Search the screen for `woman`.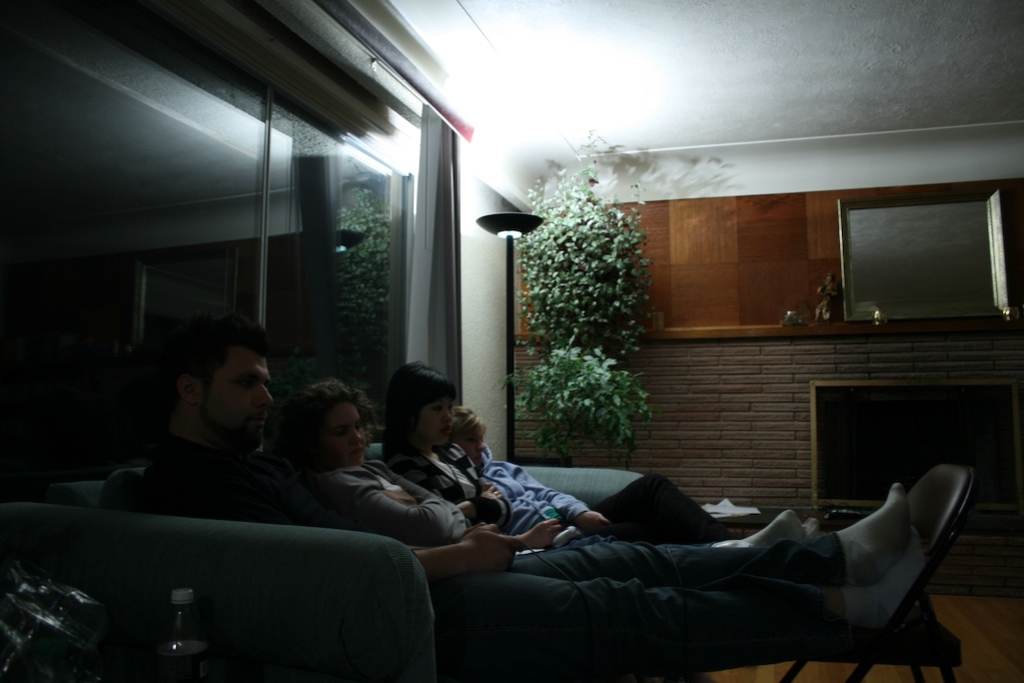
Found at {"x1": 450, "y1": 408, "x2": 744, "y2": 538}.
